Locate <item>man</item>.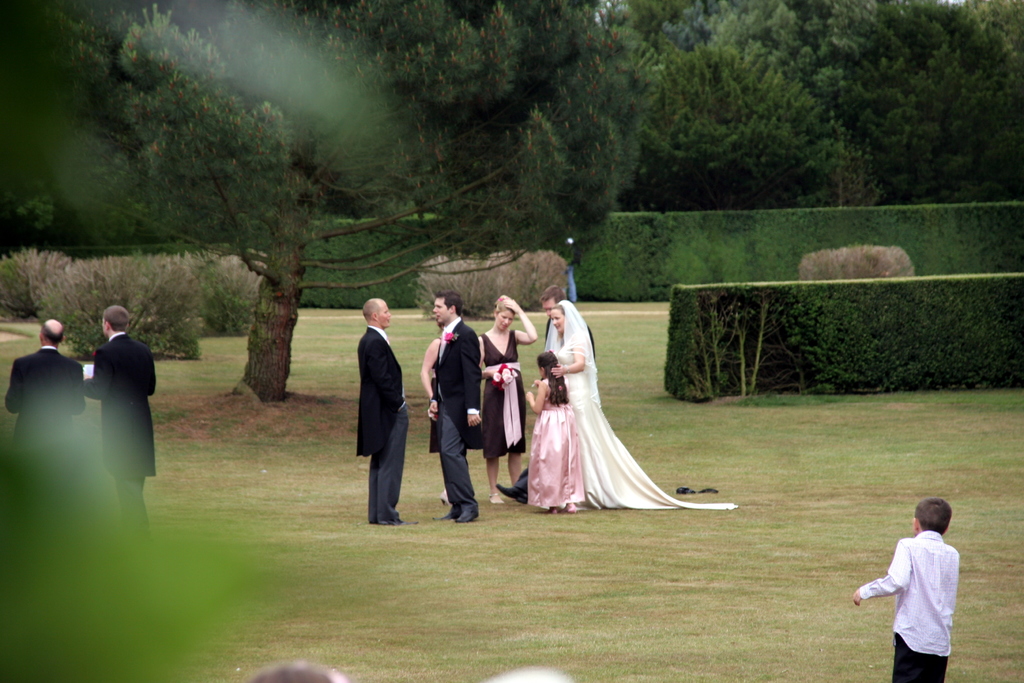
Bounding box: (433, 293, 482, 523).
